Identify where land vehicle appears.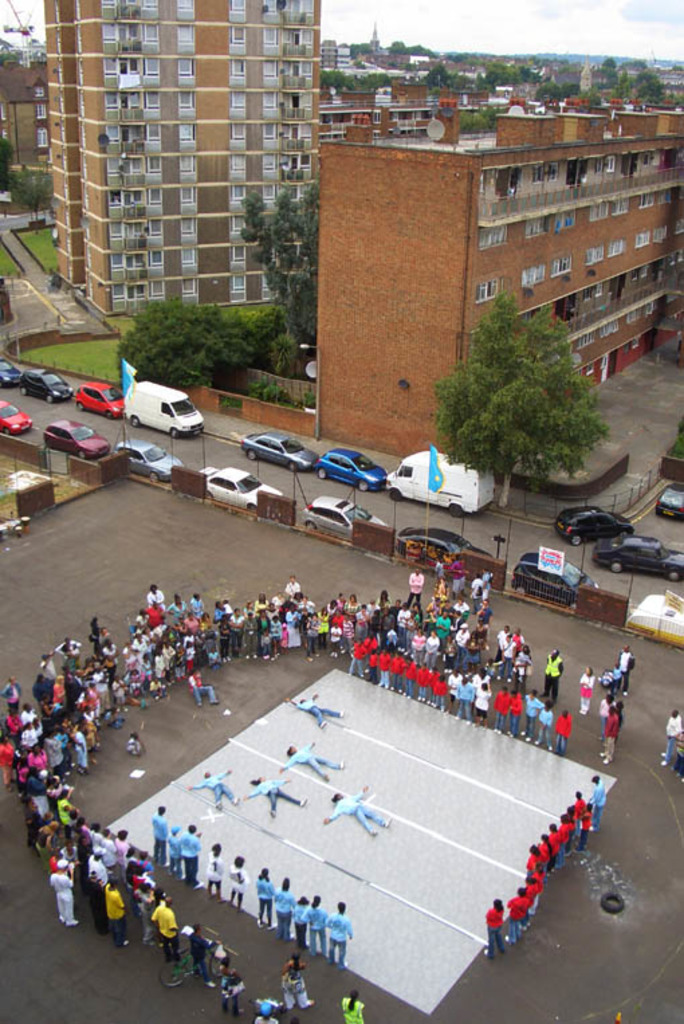
Appears at x1=110, y1=361, x2=200, y2=435.
